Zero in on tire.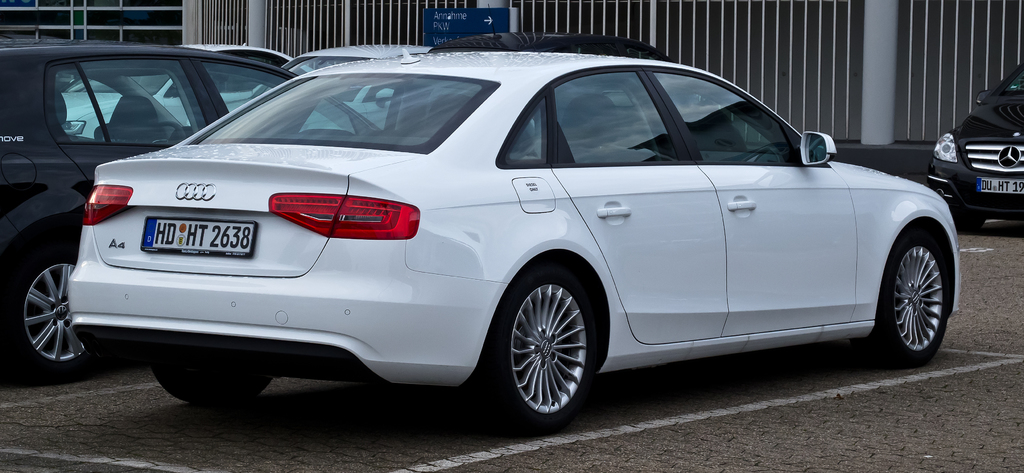
Zeroed in: <bbox>4, 247, 97, 378</bbox>.
